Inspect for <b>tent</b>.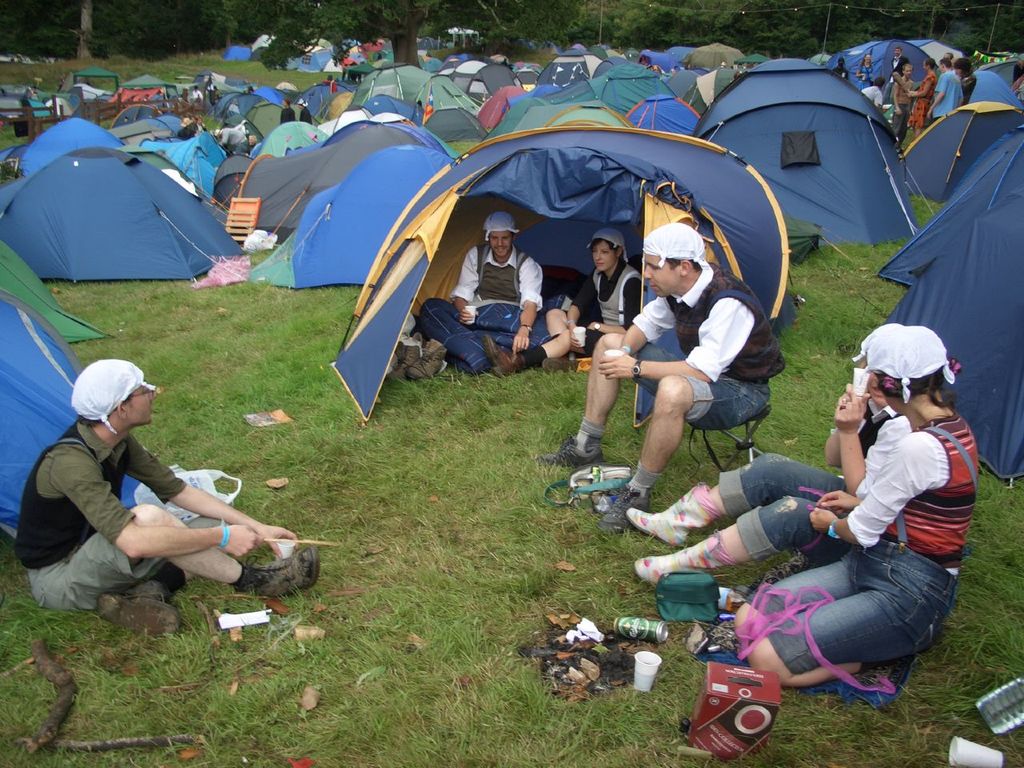
Inspection: bbox=[334, 114, 818, 439].
